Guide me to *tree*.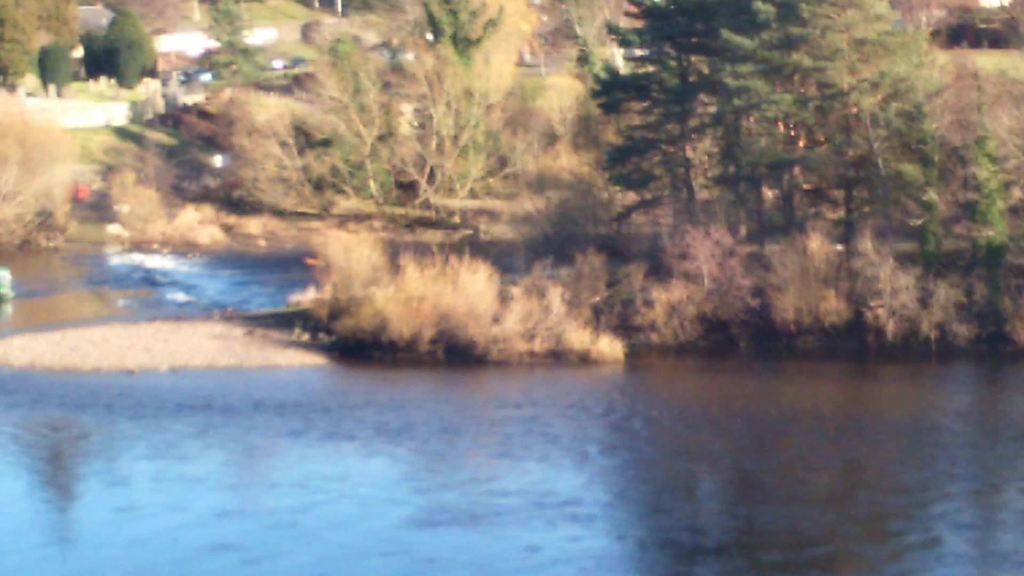
Guidance: [left=0, top=0, right=81, bottom=88].
